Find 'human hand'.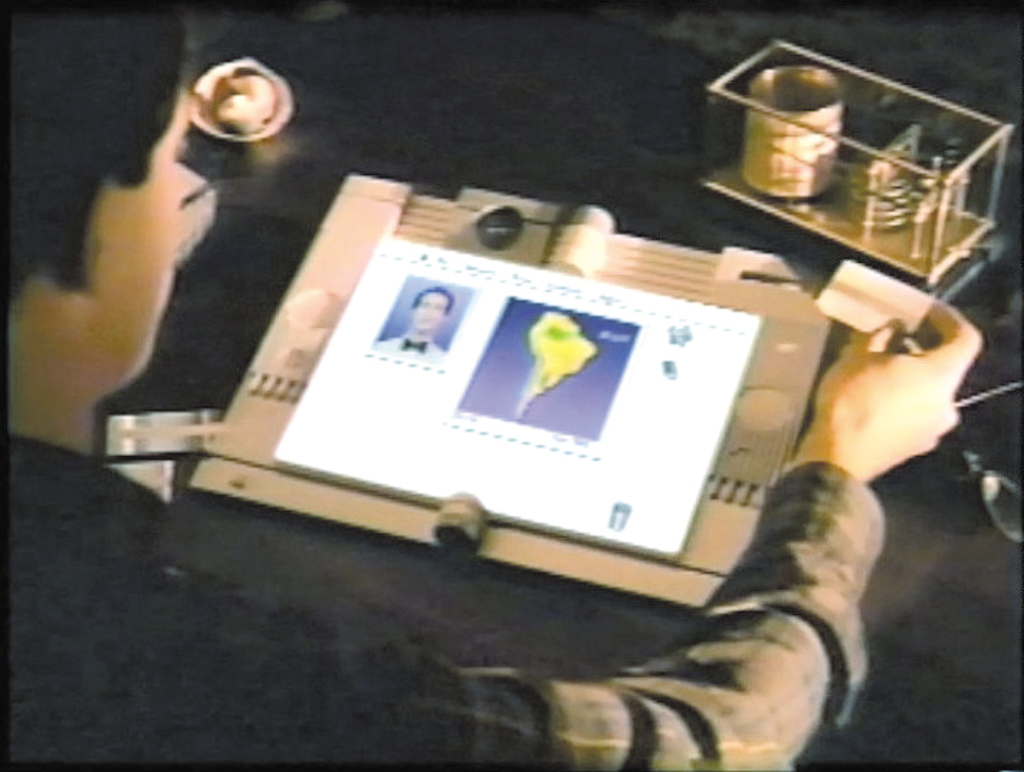
locate(804, 293, 982, 497).
